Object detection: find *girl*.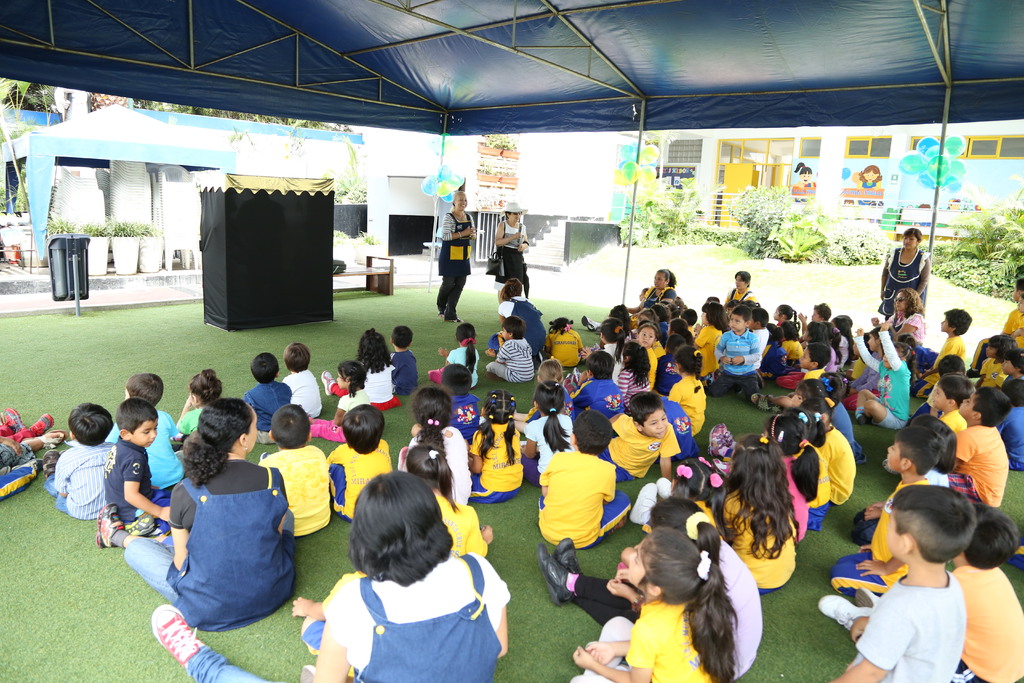
<box>516,379,576,484</box>.
